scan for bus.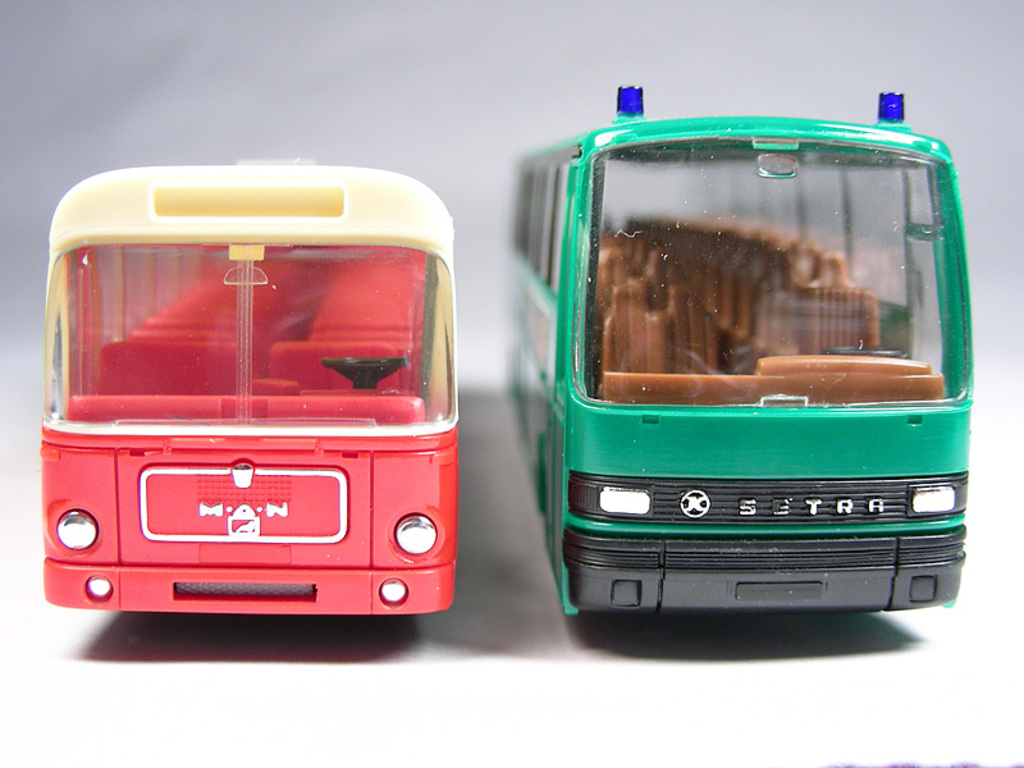
Scan result: x1=503 y1=77 x2=977 y2=617.
